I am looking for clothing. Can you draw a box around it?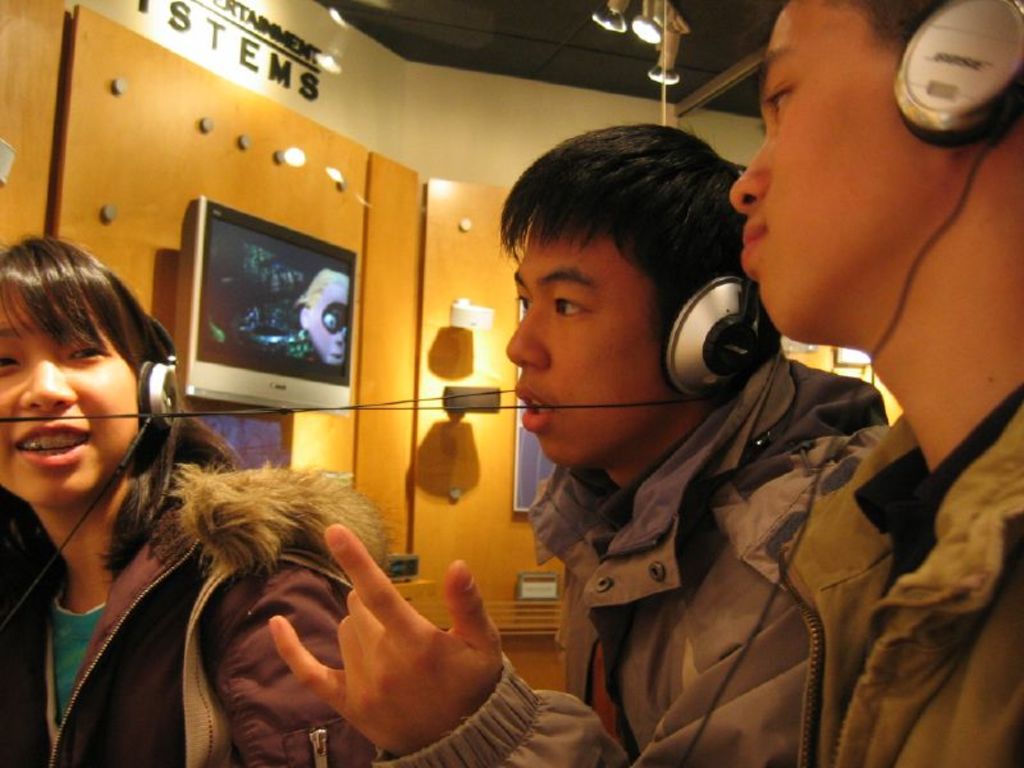
Sure, the bounding box is BBox(385, 358, 887, 762).
